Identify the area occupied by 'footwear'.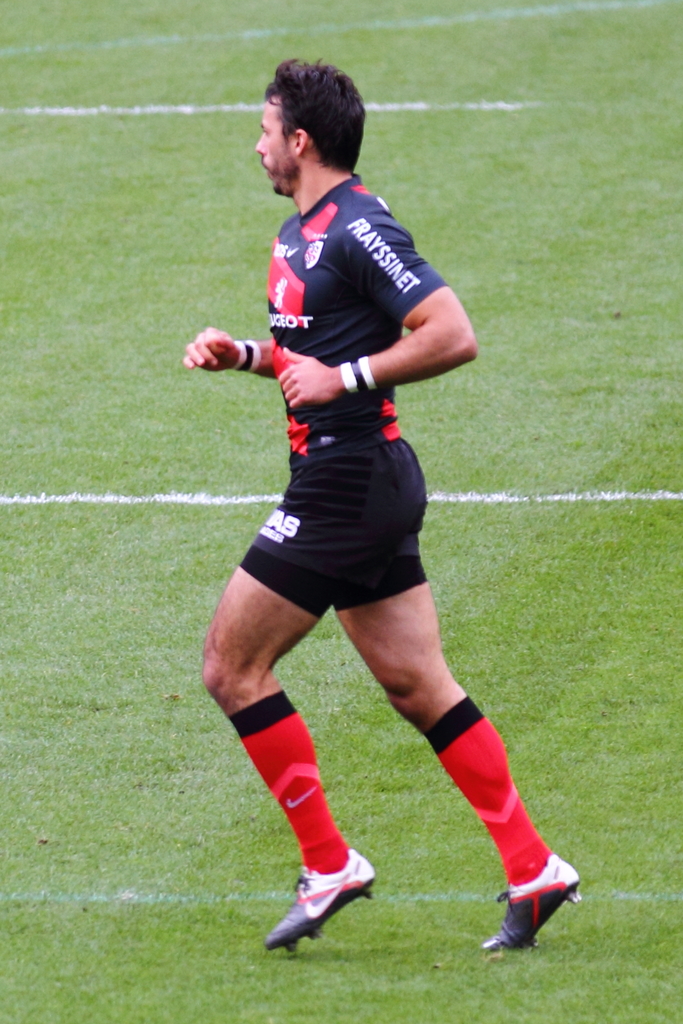
Area: bbox=[270, 848, 381, 954].
